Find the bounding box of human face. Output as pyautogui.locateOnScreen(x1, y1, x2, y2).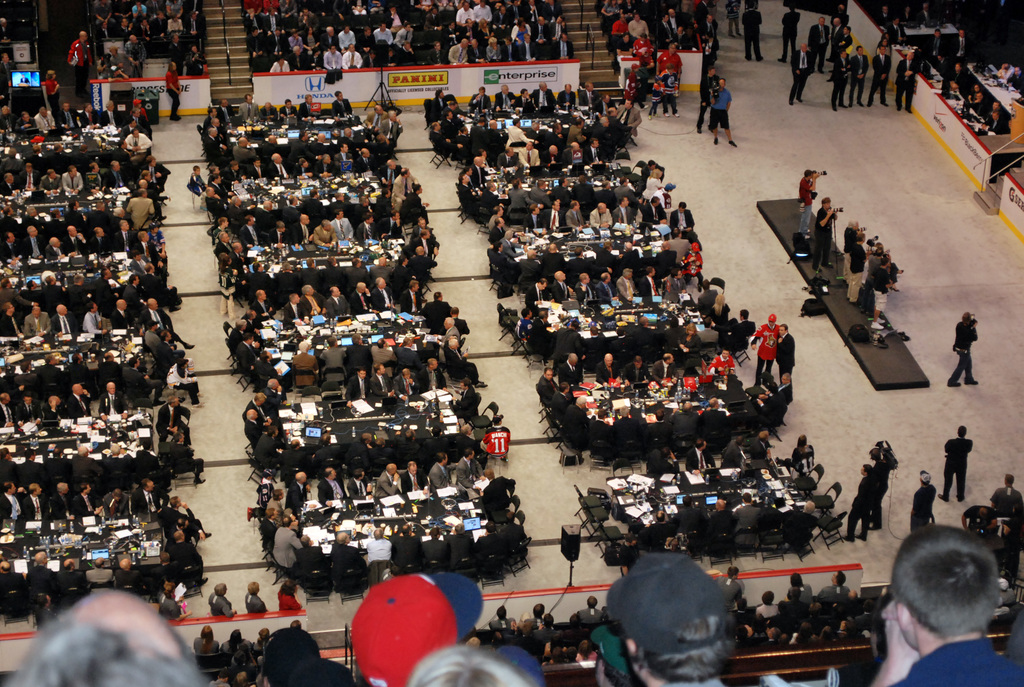
pyautogui.locateOnScreen(600, 206, 608, 213).
